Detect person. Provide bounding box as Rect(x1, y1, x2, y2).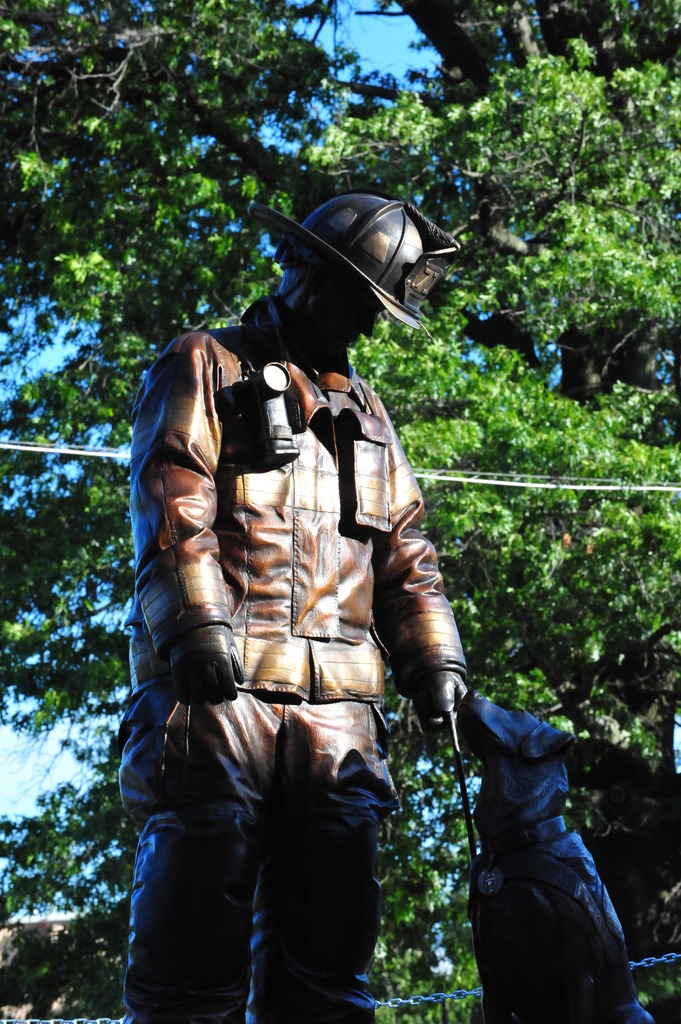
Rect(124, 188, 471, 1023).
